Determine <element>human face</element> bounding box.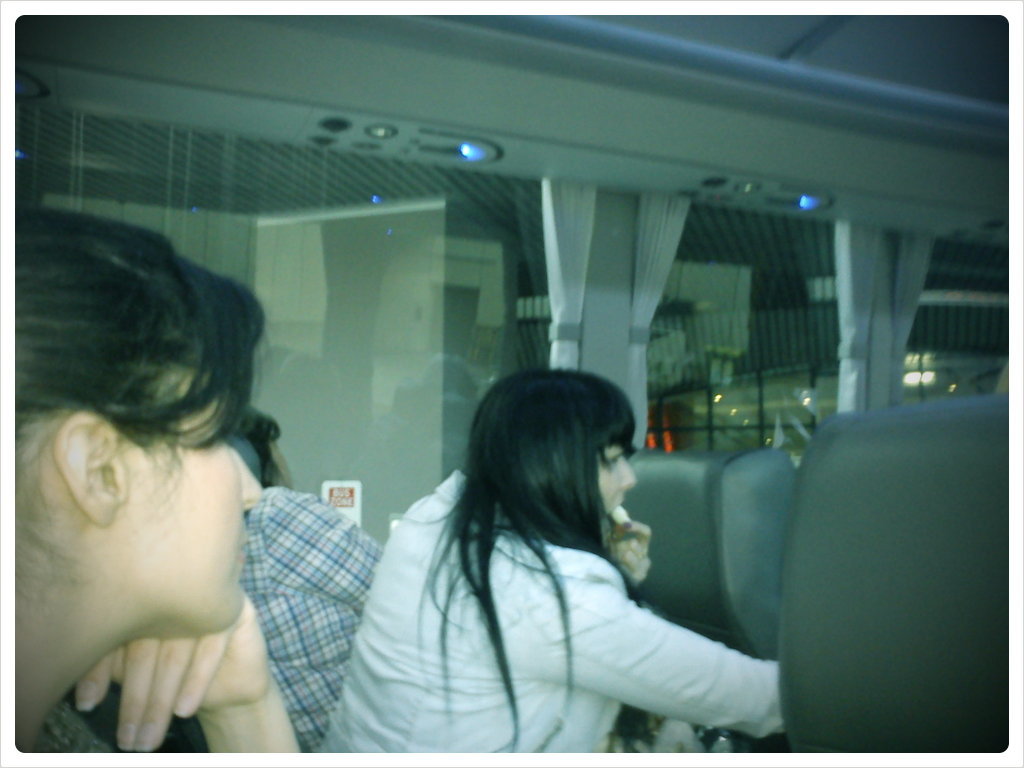
Determined: box(101, 359, 266, 631).
